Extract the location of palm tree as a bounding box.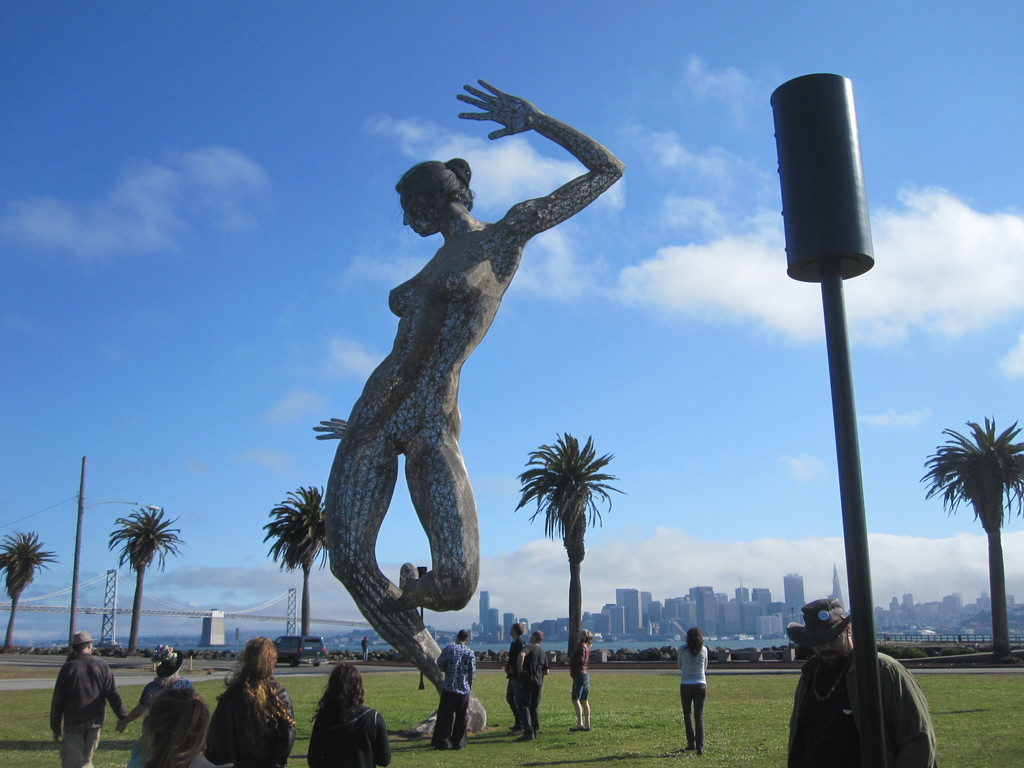
{"x1": 918, "y1": 428, "x2": 1016, "y2": 671}.
